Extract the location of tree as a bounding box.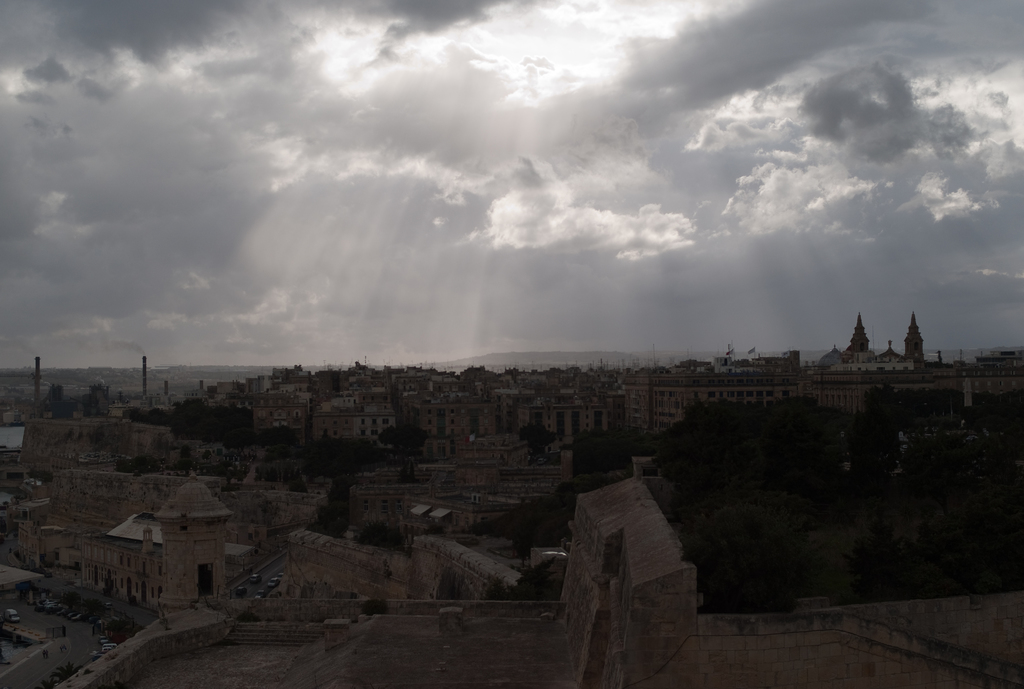
BBox(376, 422, 435, 447).
